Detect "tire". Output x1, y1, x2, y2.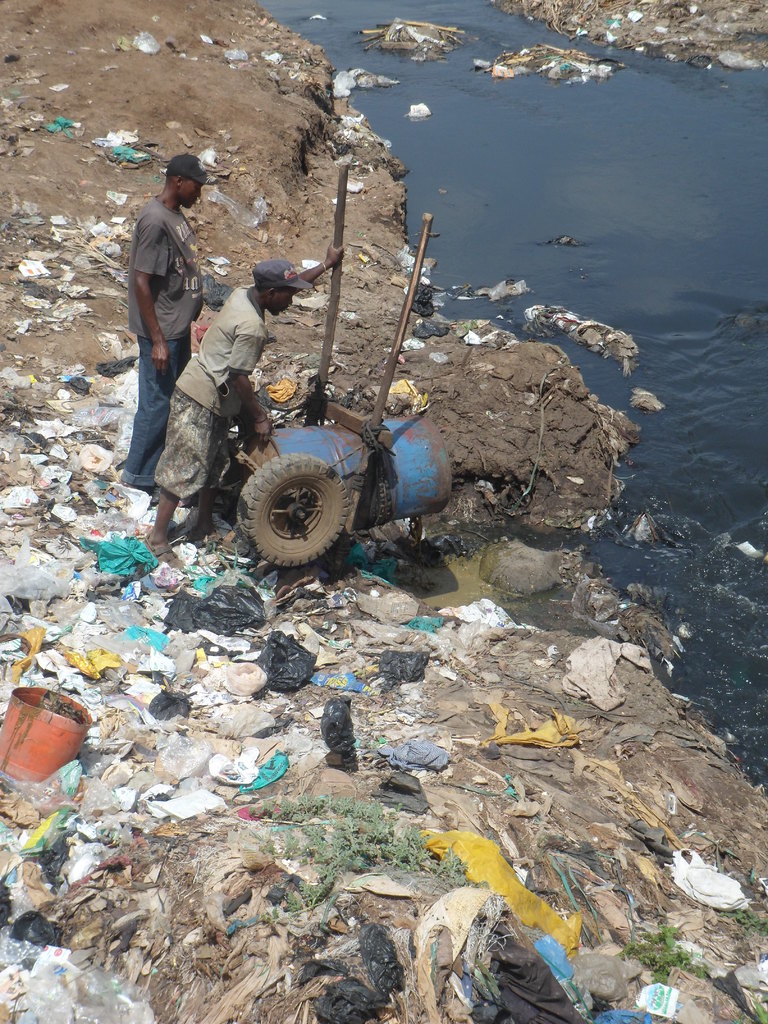
228, 380, 269, 451.
